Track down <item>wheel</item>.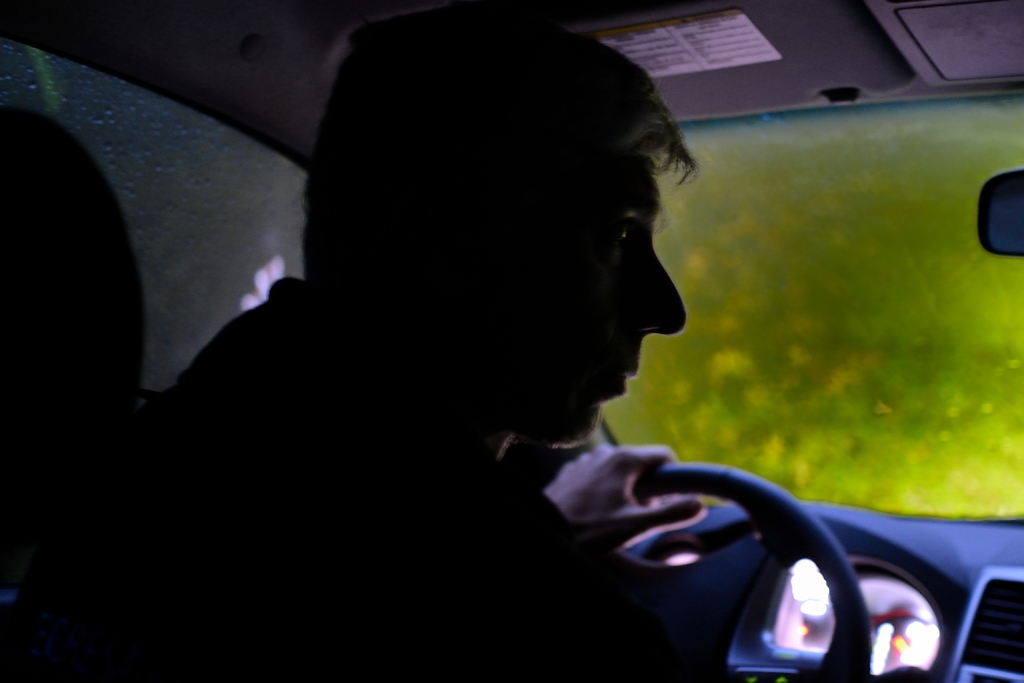
Tracked to (568, 461, 948, 669).
